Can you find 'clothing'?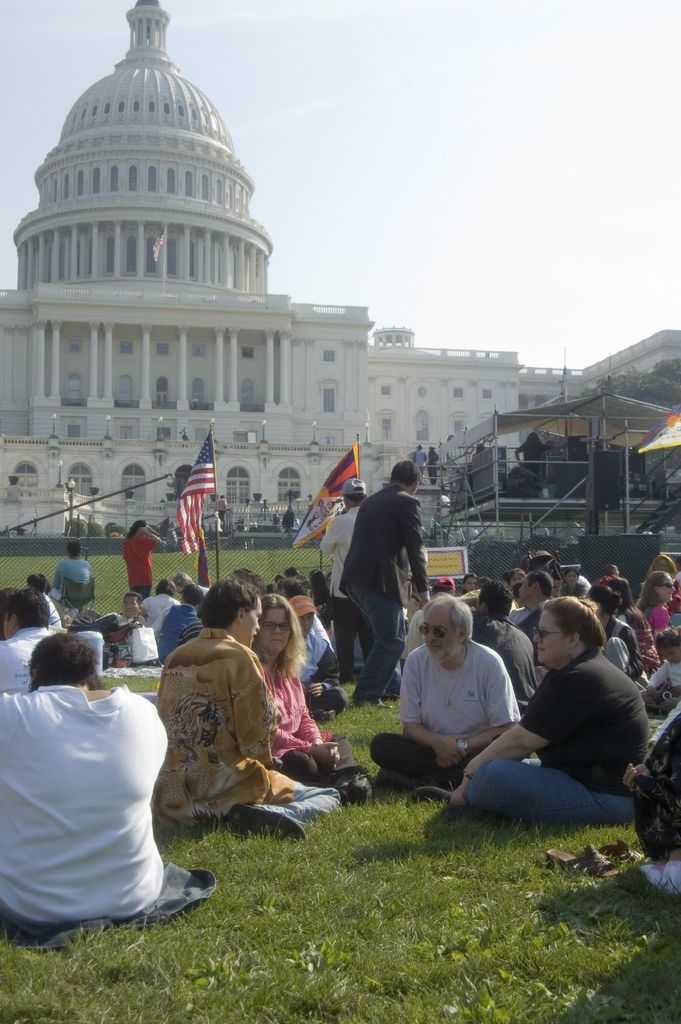
Yes, bounding box: detection(50, 557, 95, 621).
